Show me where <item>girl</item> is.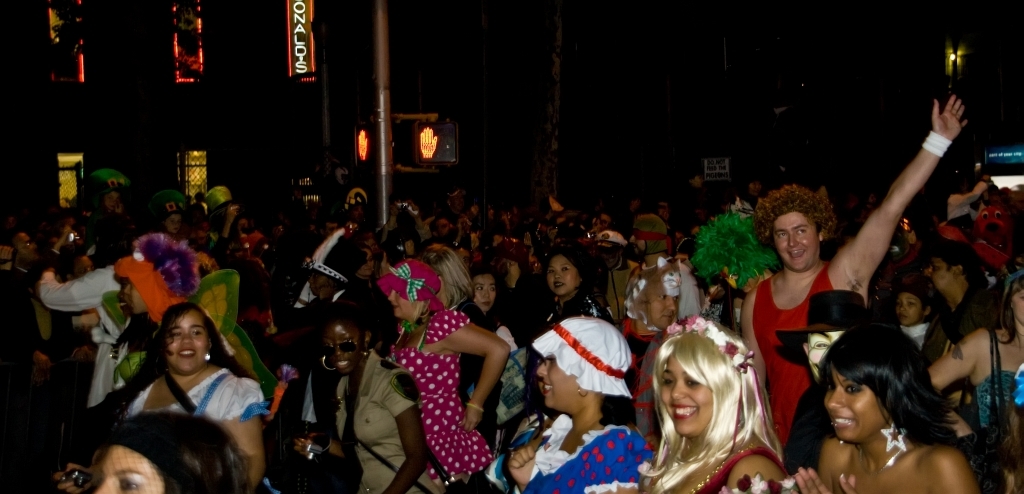
<item>girl</item> is at x1=639 y1=319 x2=785 y2=493.
